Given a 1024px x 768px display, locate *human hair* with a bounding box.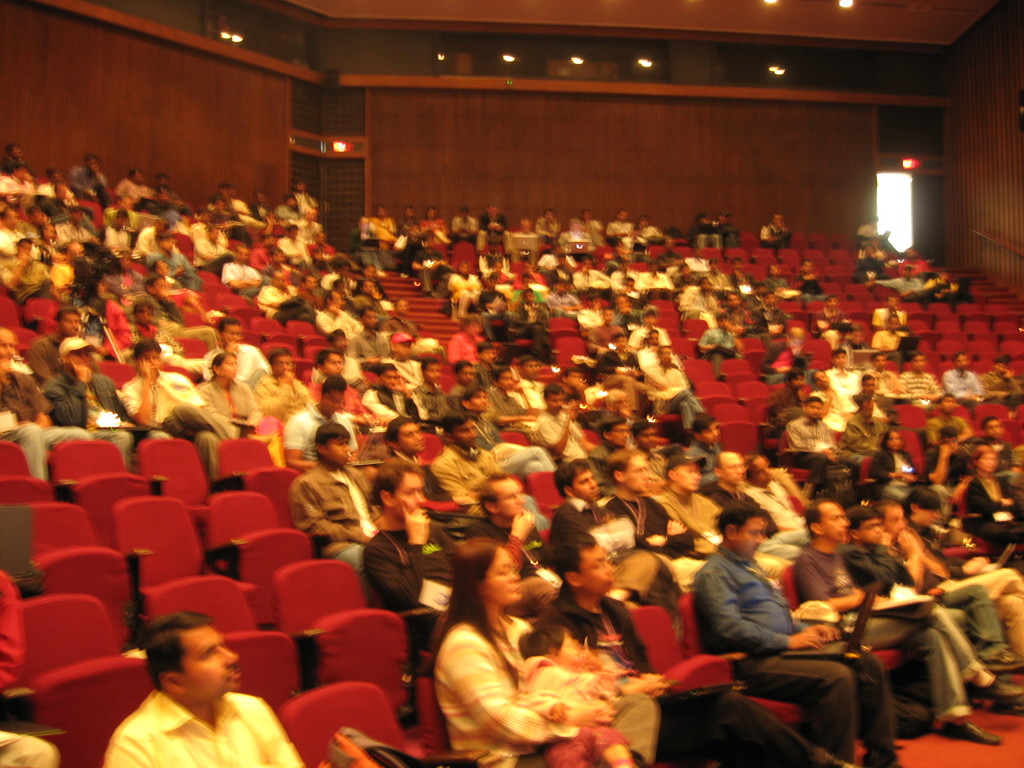
Located: 600 450 635 480.
